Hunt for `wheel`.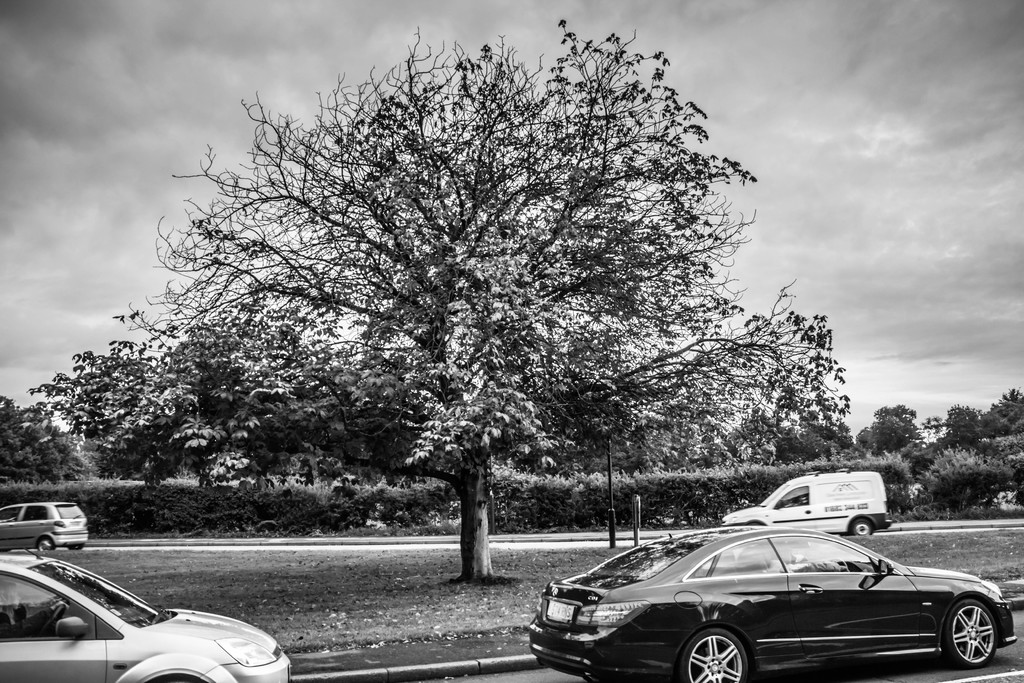
Hunted down at locate(38, 536, 54, 551).
